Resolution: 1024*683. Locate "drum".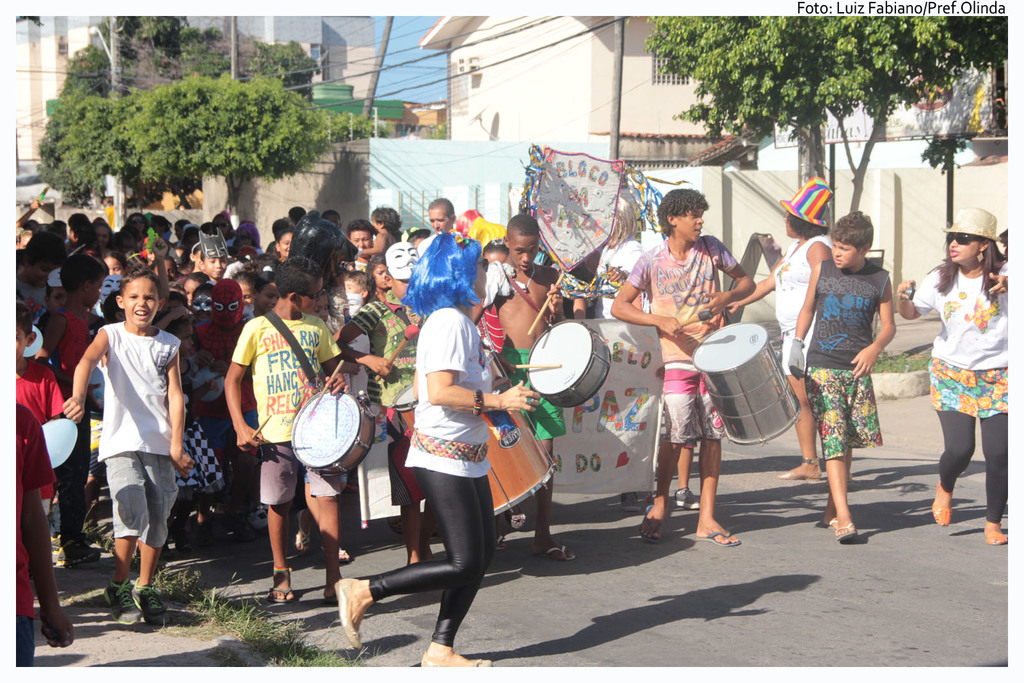
(292,389,376,477).
